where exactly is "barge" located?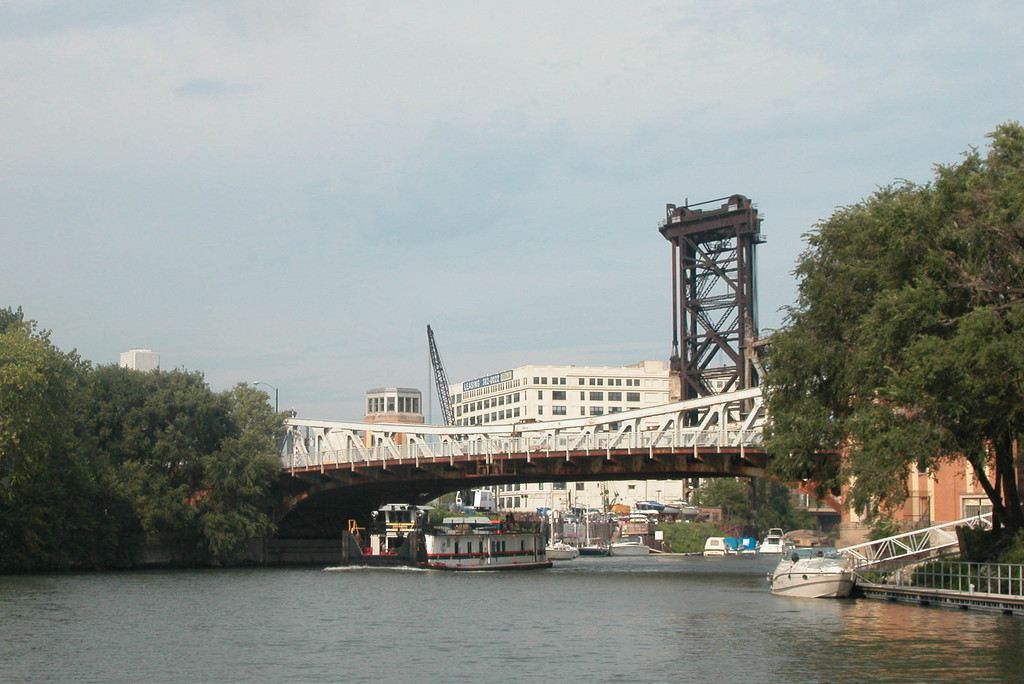
Its bounding box is [left=547, top=542, right=579, bottom=561].
